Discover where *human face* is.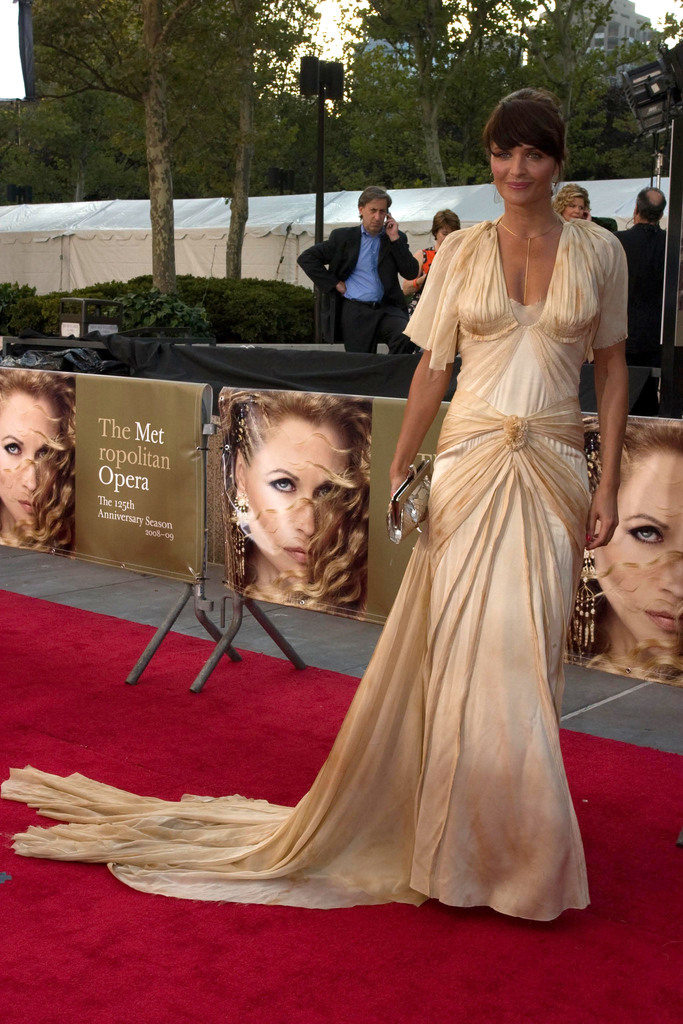
Discovered at bbox=(365, 197, 388, 234).
